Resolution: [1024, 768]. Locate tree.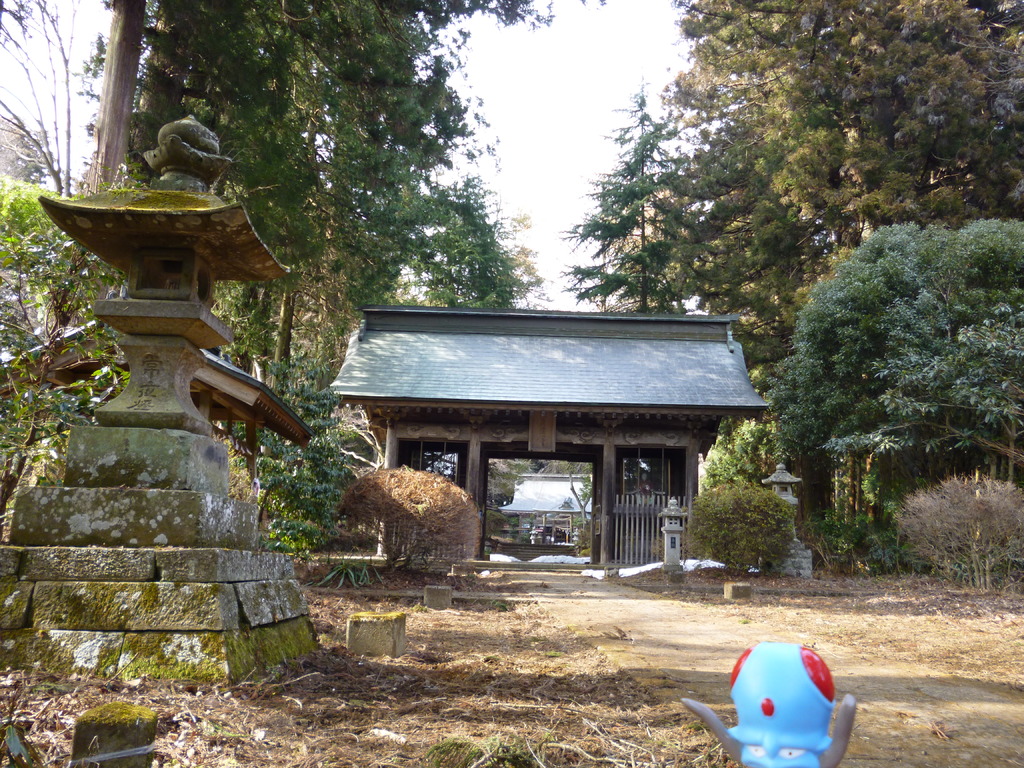
<bbox>556, 71, 708, 317</bbox>.
